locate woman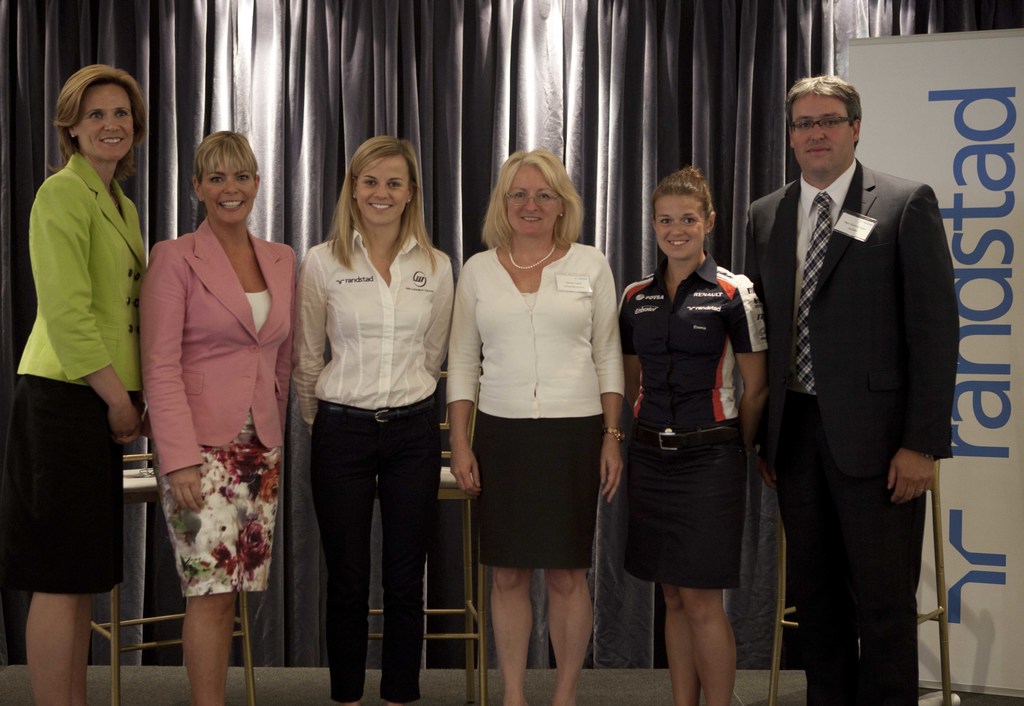
locate(446, 147, 621, 705)
